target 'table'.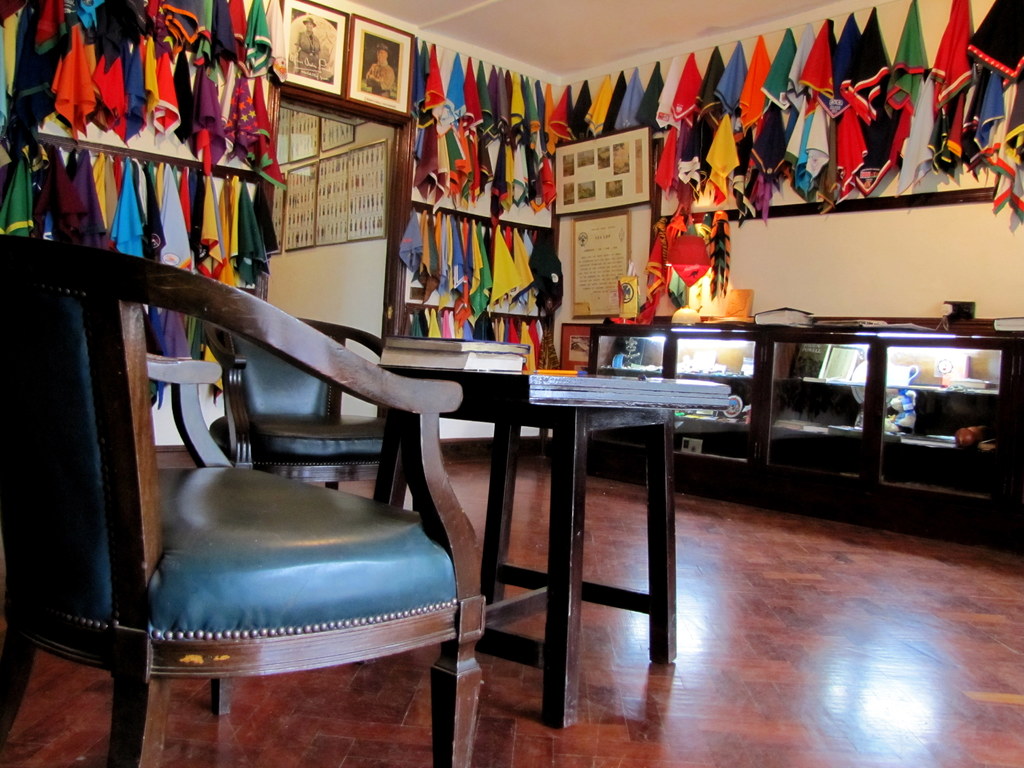
Target region: bbox=[392, 330, 785, 651].
